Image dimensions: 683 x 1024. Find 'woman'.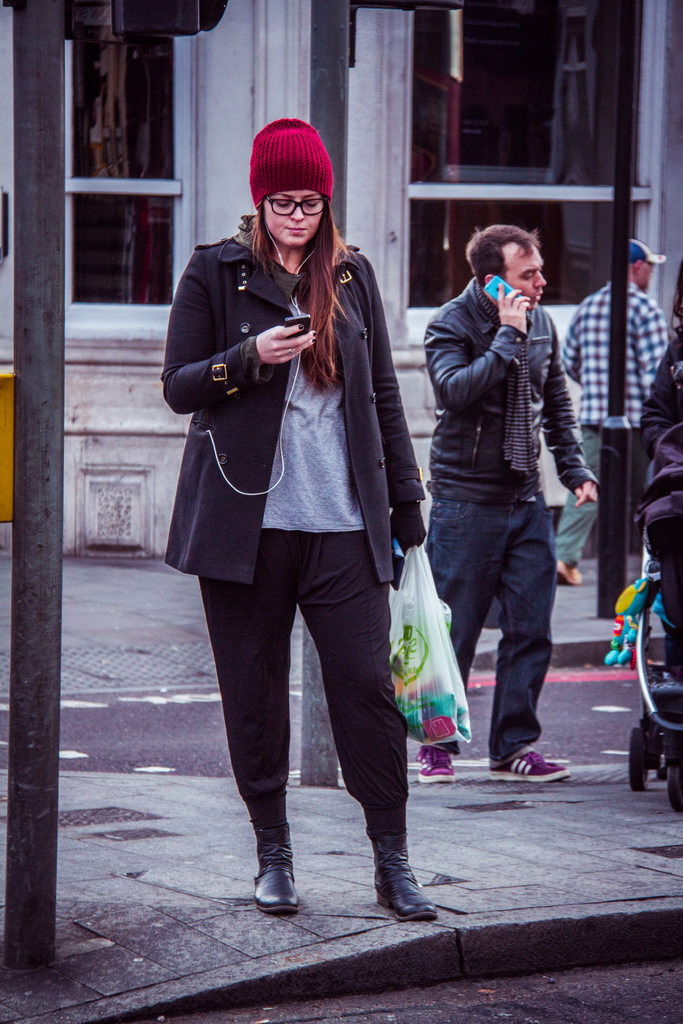
bbox=(170, 145, 447, 895).
